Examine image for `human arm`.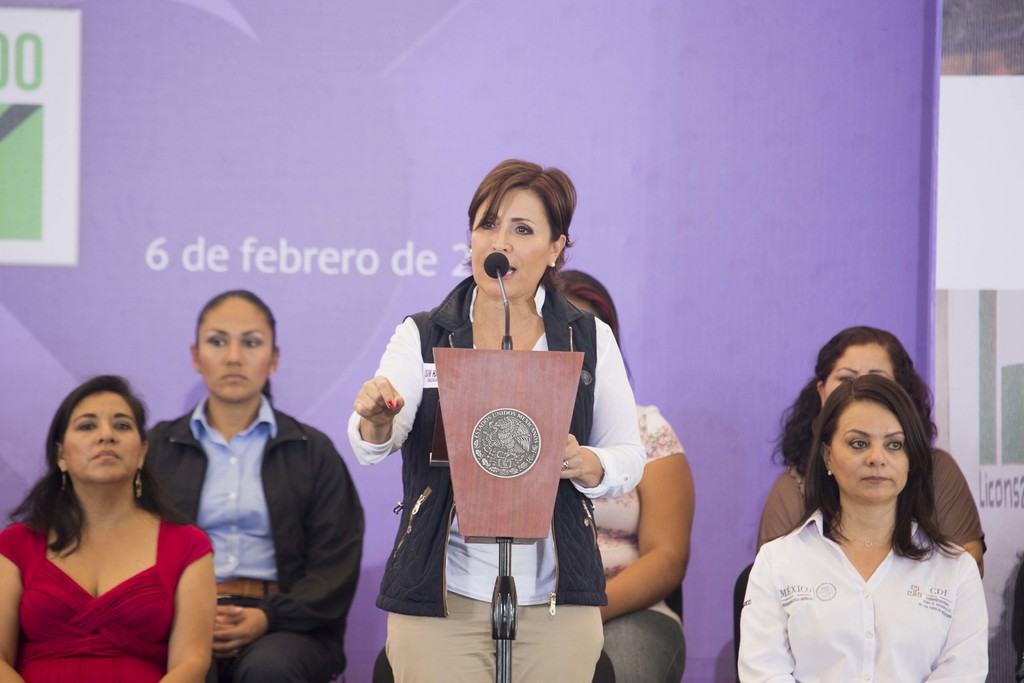
Examination result: box=[754, 469, 809, 549].
